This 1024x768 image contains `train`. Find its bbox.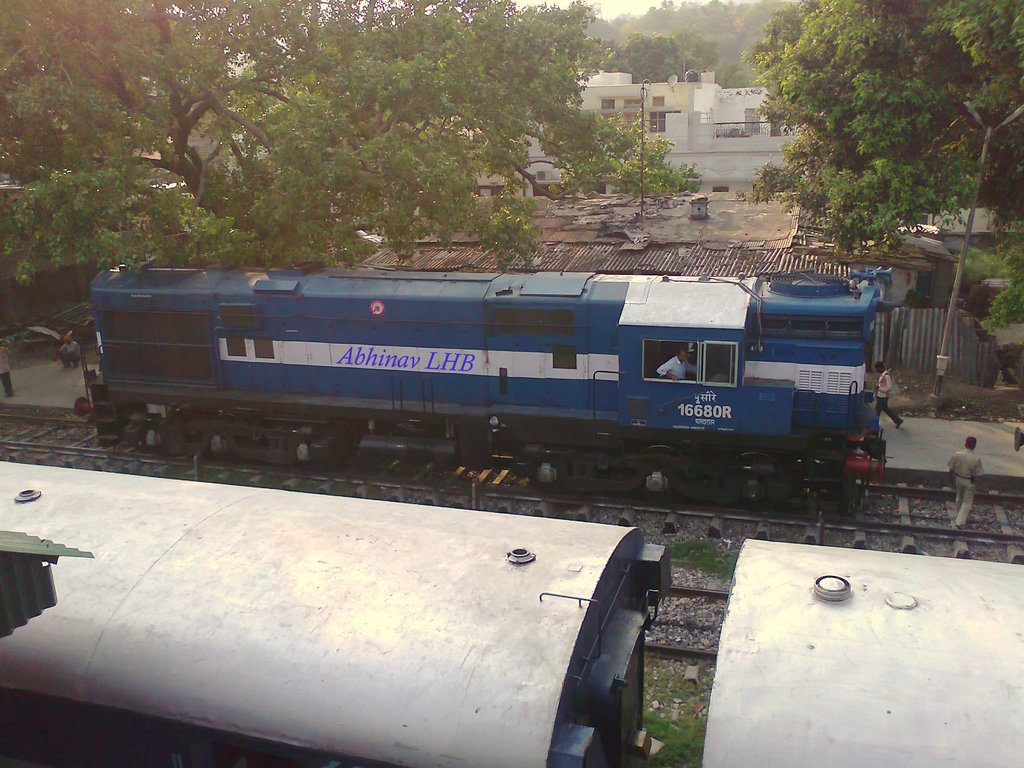
detection(88, 264, 888, 521).
